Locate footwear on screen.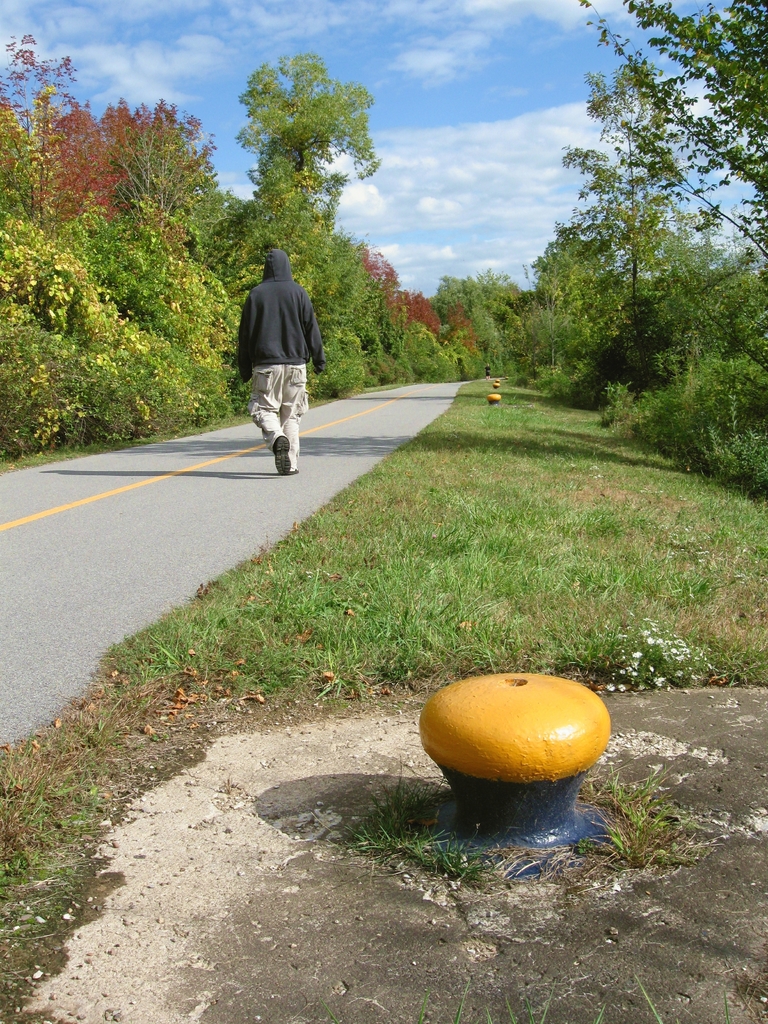
On screen at bbox(271, 435, 291, 476).
